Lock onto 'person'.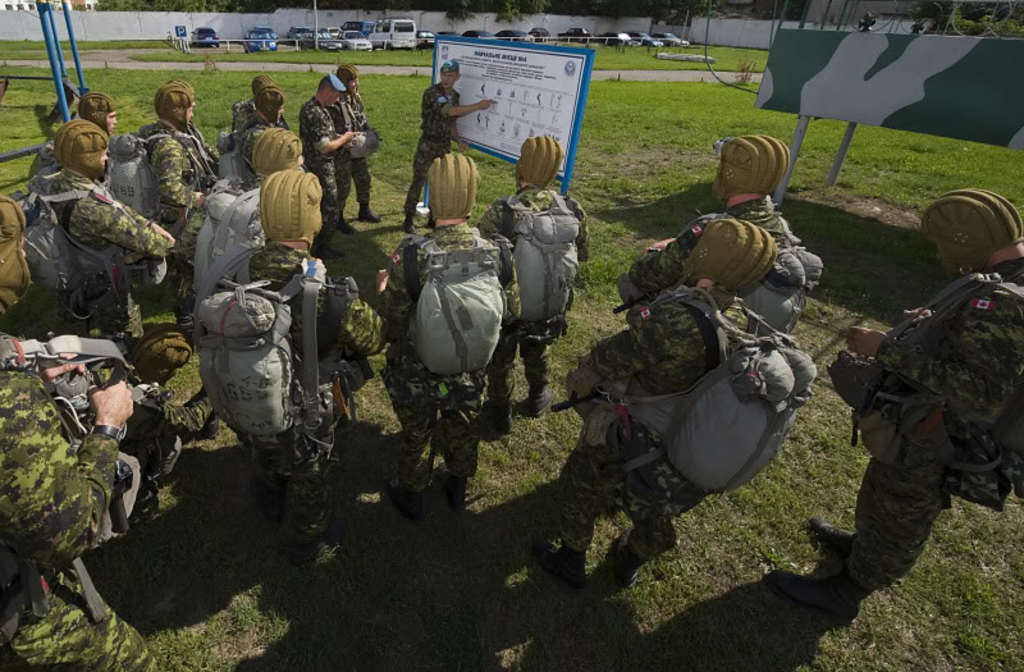
Locked: (538, 220, 799, 591).
